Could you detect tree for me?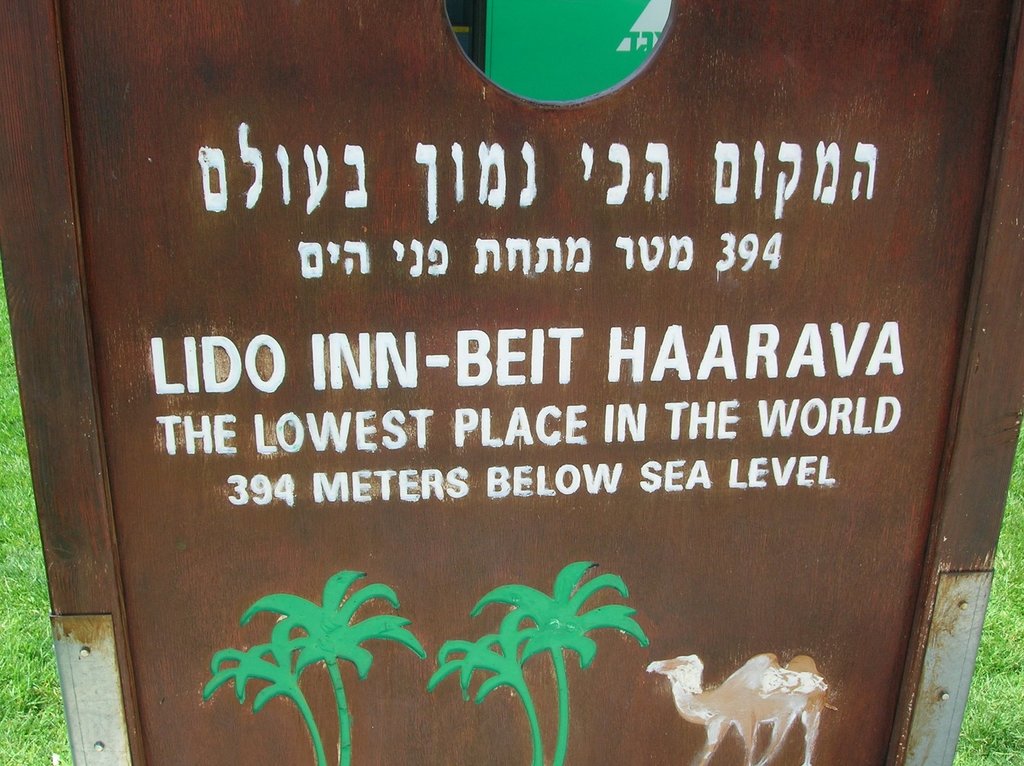
Detection result: select_region(202, 569, 426, 765).
